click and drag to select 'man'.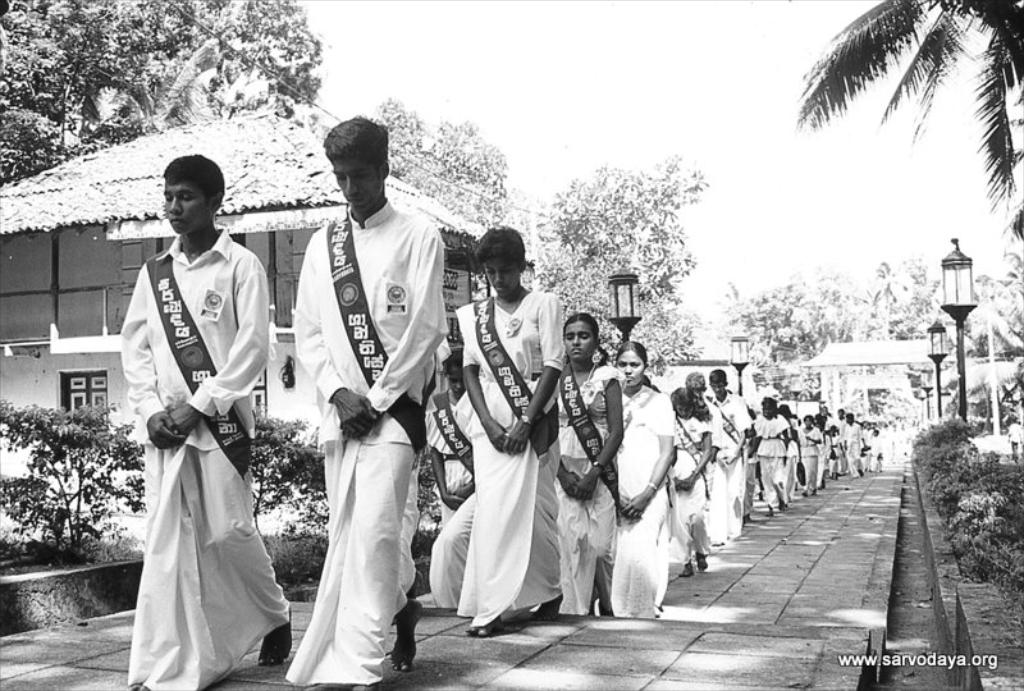
Selection: <bbox>710, 370, 746, 543</bbox>.
